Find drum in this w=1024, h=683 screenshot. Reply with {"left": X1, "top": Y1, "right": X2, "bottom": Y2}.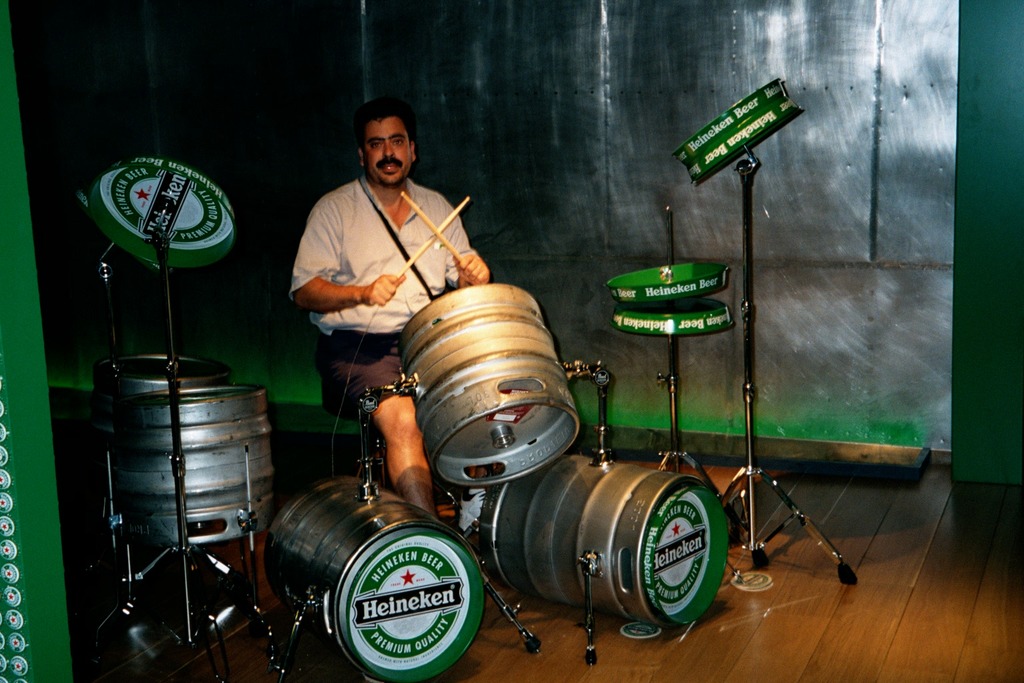
{"left": 481, "top": 444, "right": 728, "bottom": 625}.
